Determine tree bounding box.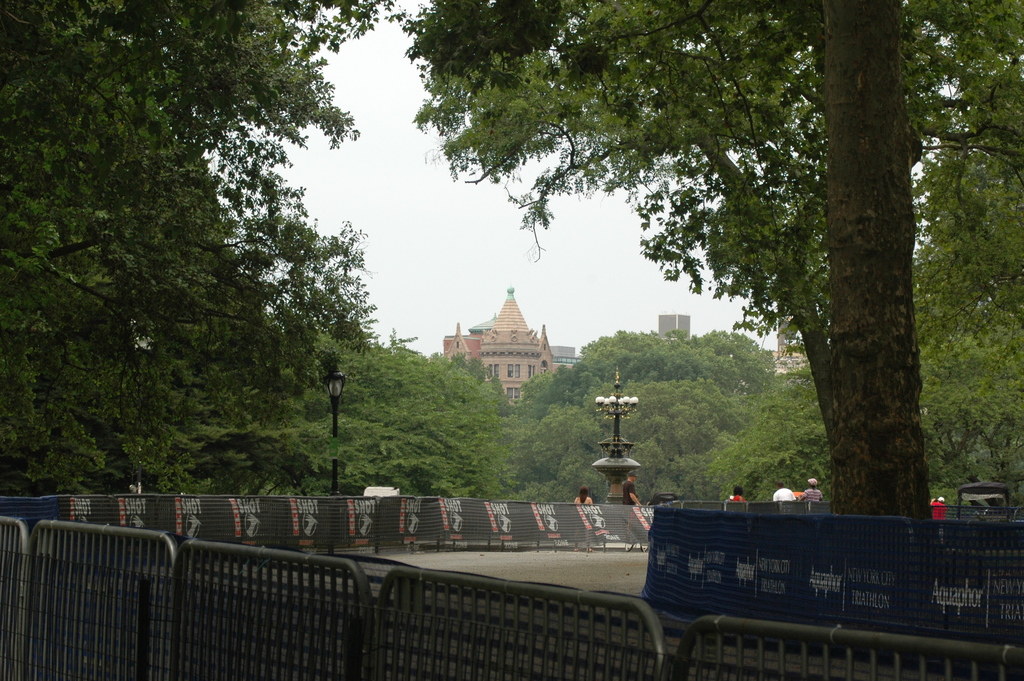
Determined: (left=518, top=330, right=794, bottom=410).
